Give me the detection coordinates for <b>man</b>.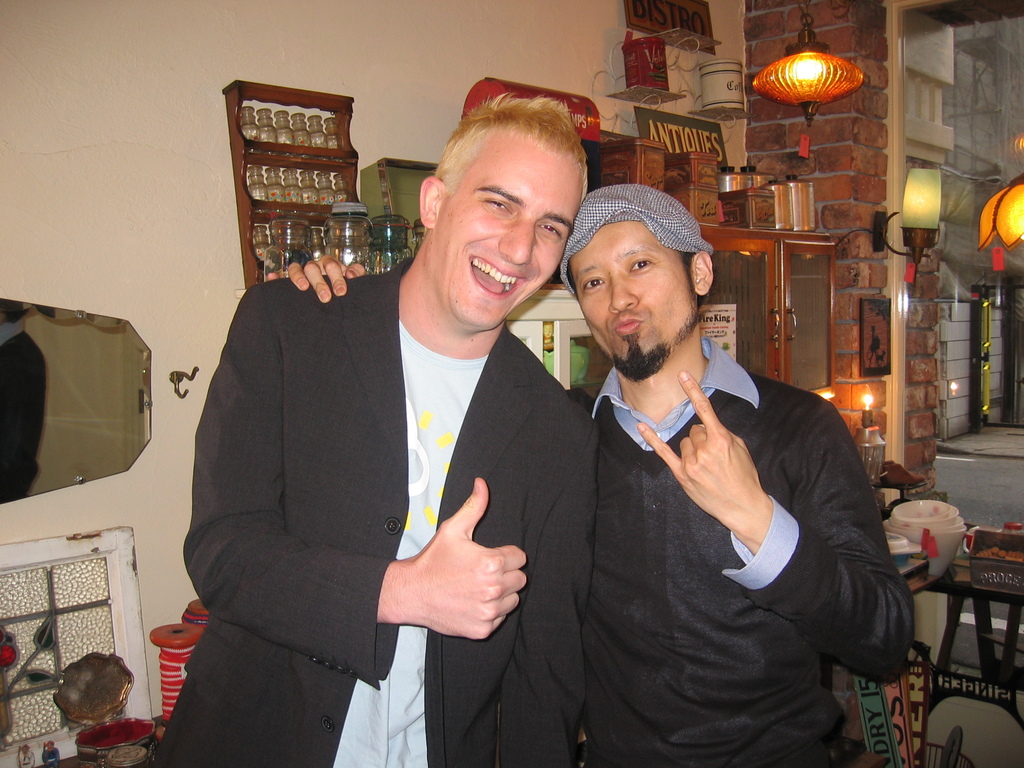
(260, 182, 909, 767).
